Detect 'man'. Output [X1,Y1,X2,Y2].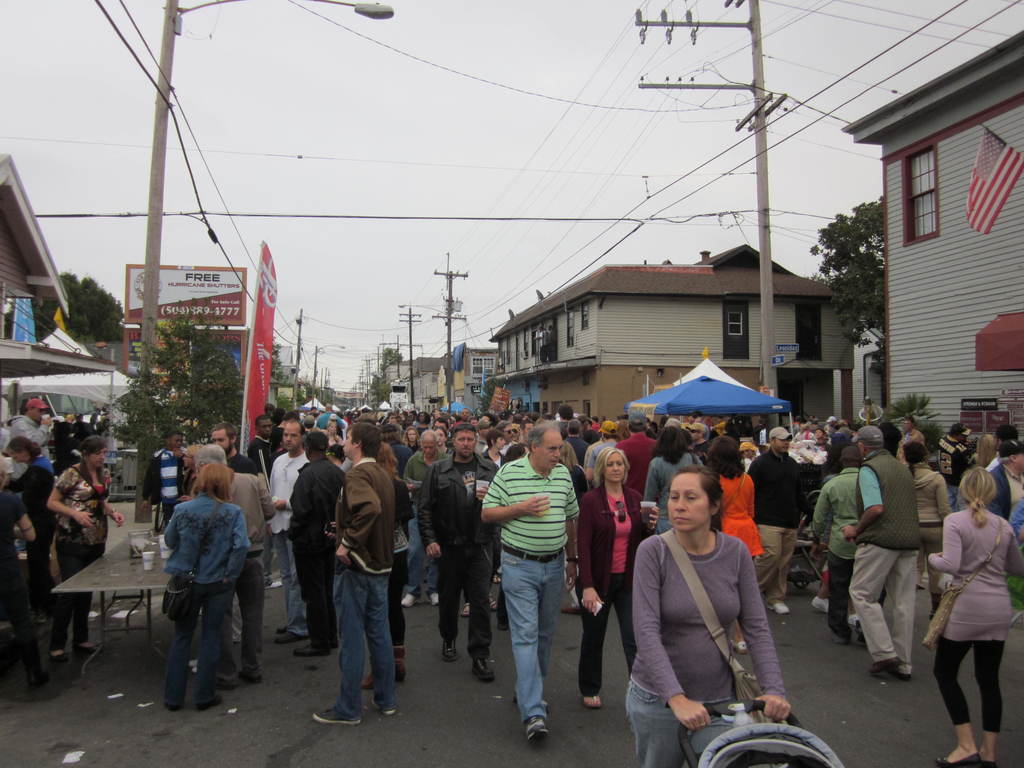
[858,392,887,422].
